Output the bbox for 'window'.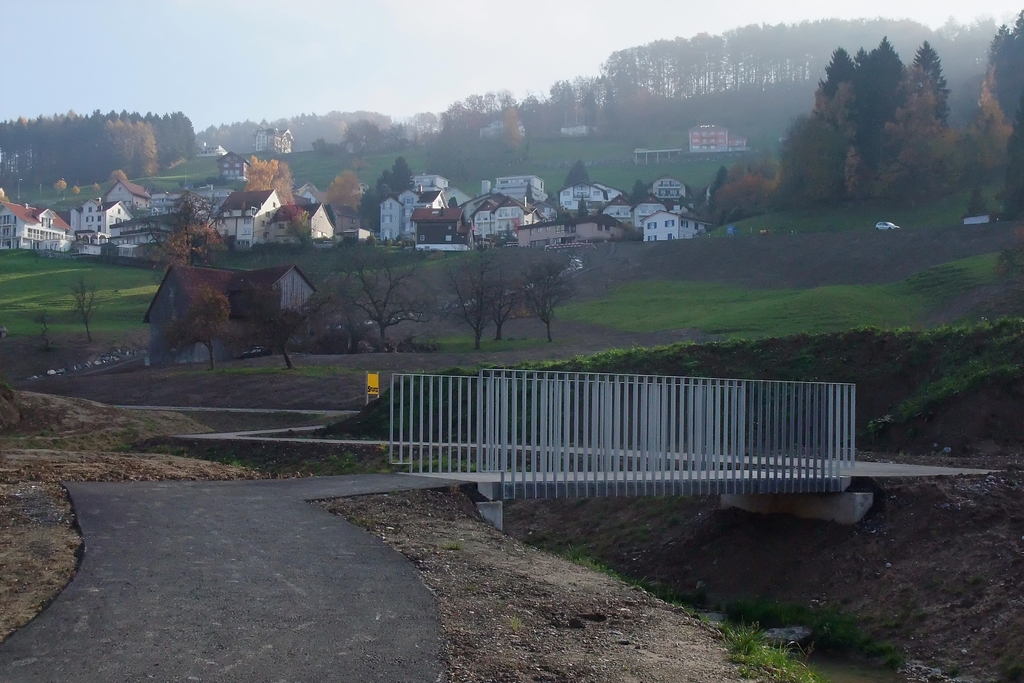
(left=382, top=201, right=391, bottom=208).
